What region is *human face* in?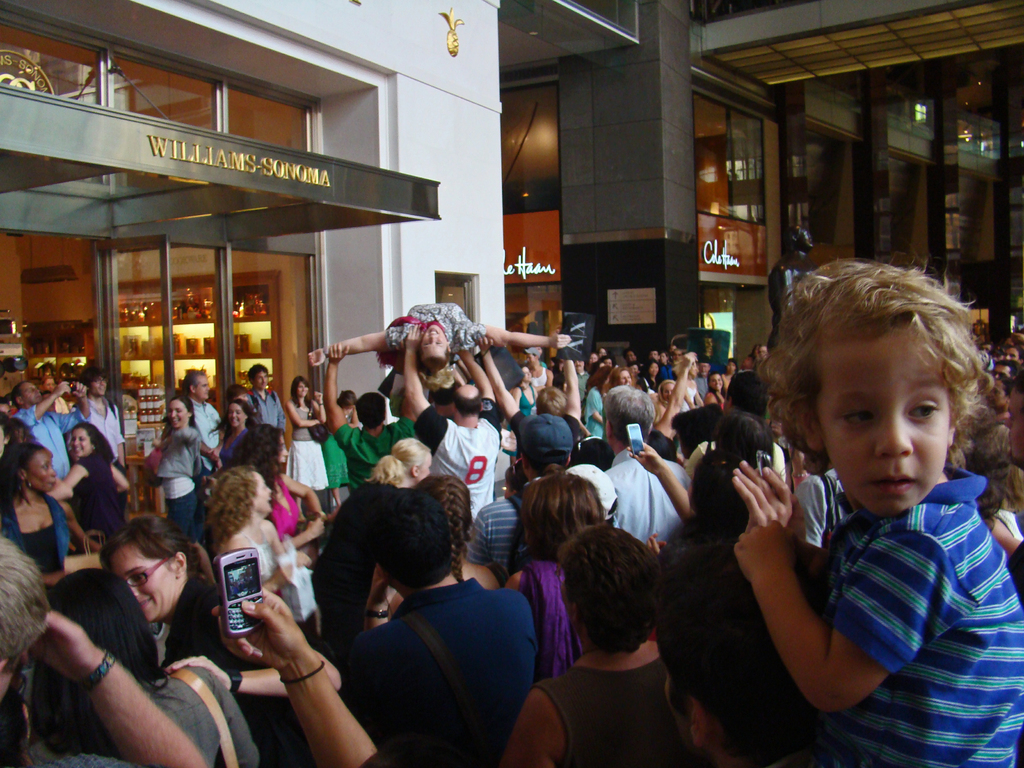
select_region(24, 449, 57, 497).
